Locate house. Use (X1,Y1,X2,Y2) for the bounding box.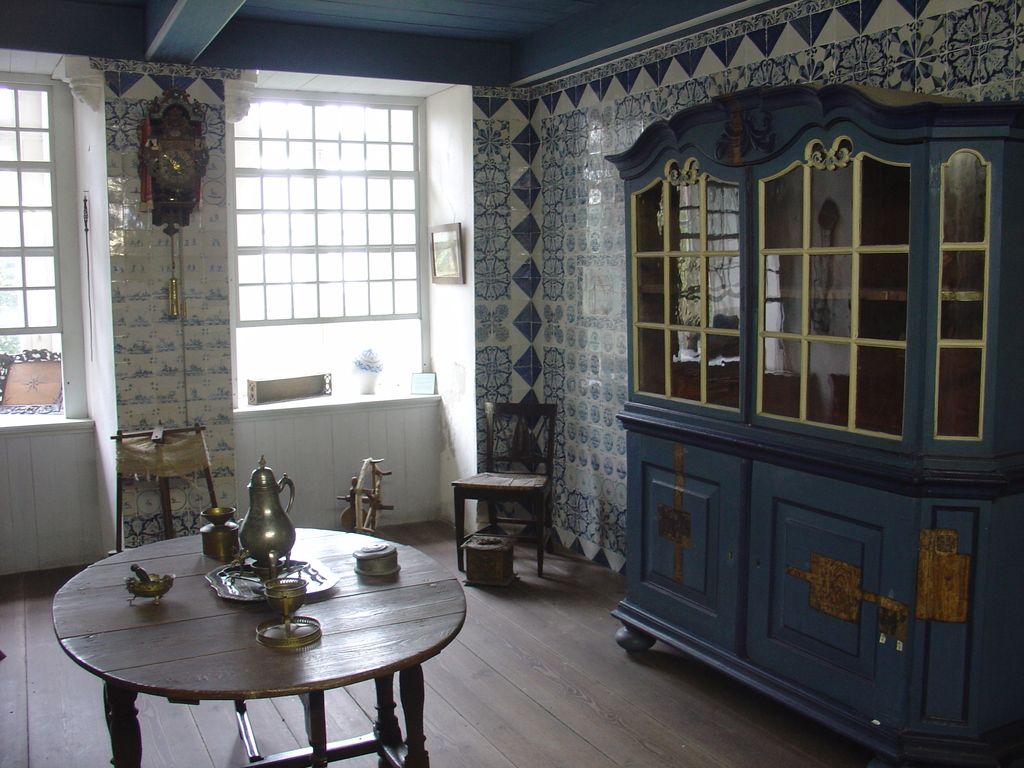
(0,0,1023,767).
